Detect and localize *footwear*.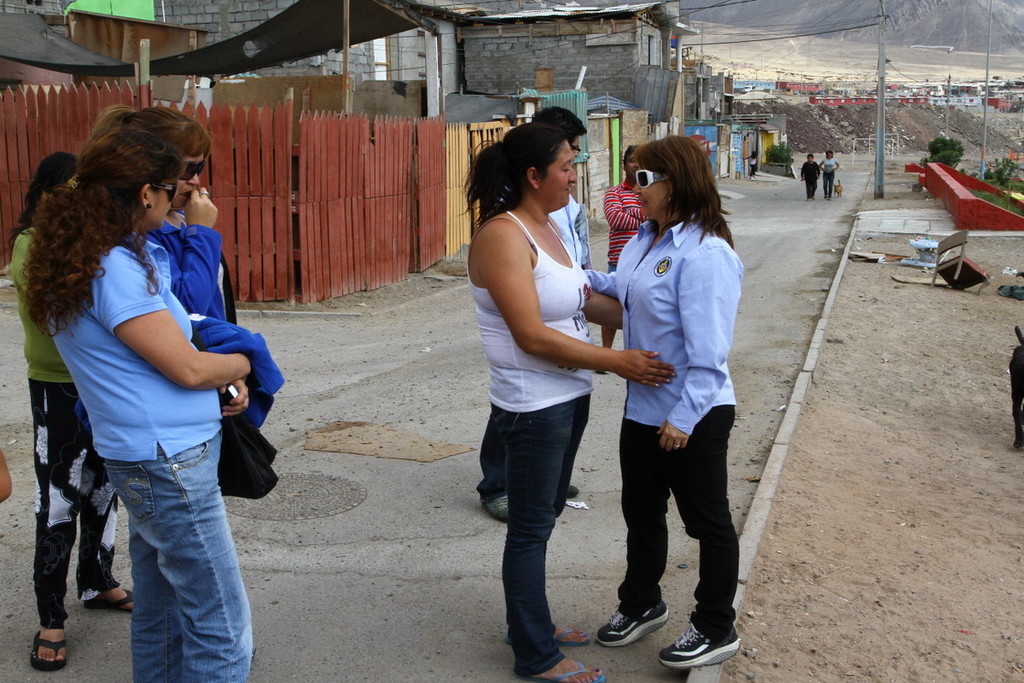
Localized at [483,495,506,524].
